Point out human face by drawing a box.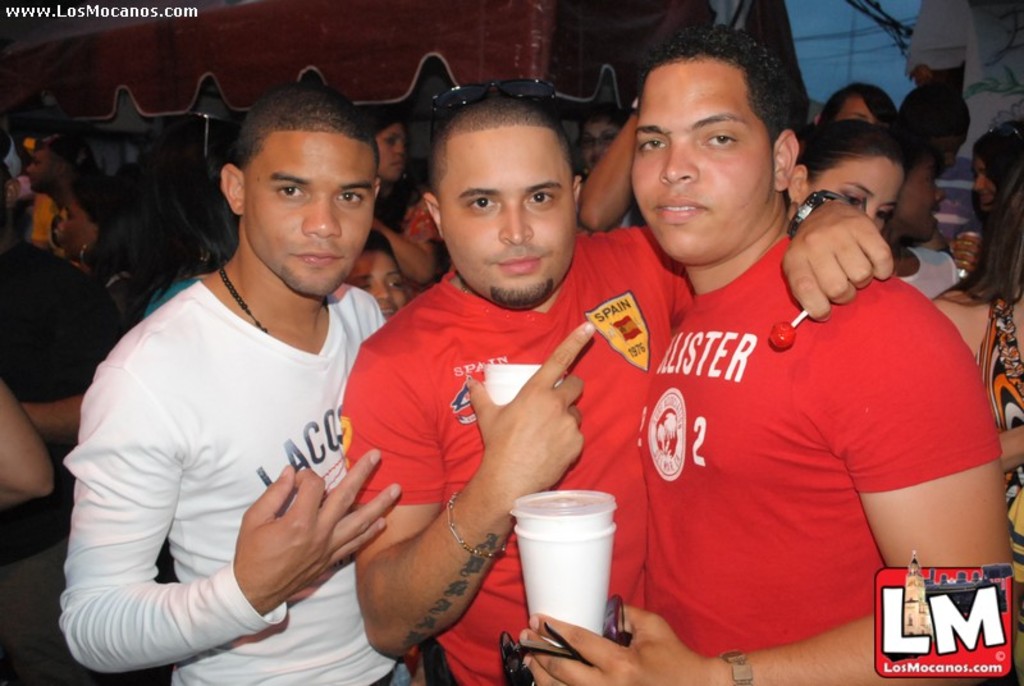
bbox=(343, 251, 407, 321).
